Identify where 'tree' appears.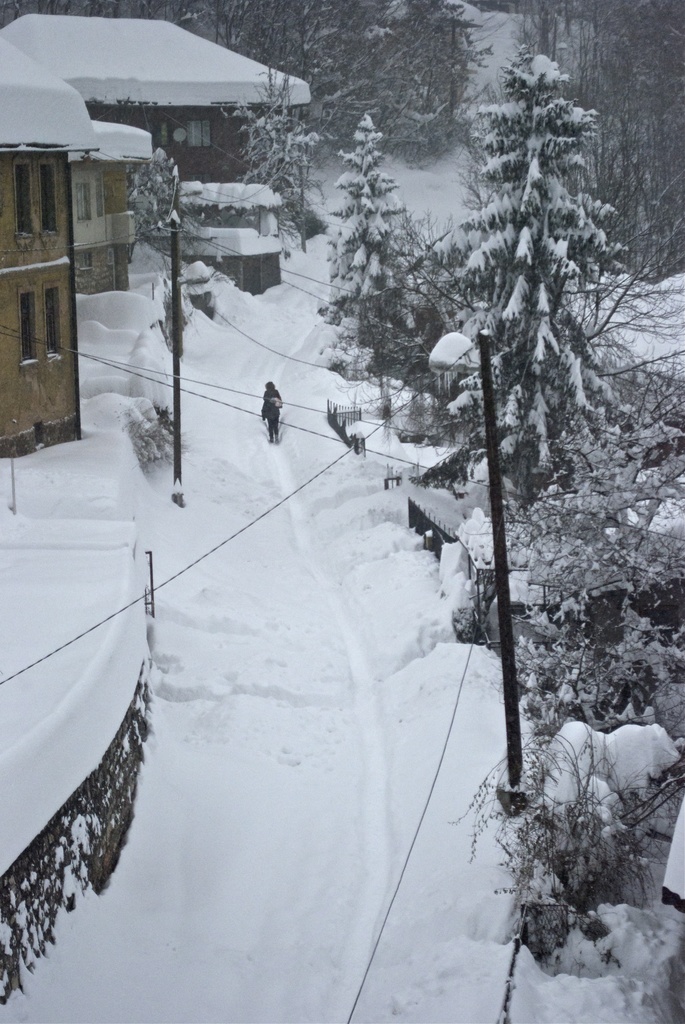
Appears at <region>404, 42, 684, 483</region>.
